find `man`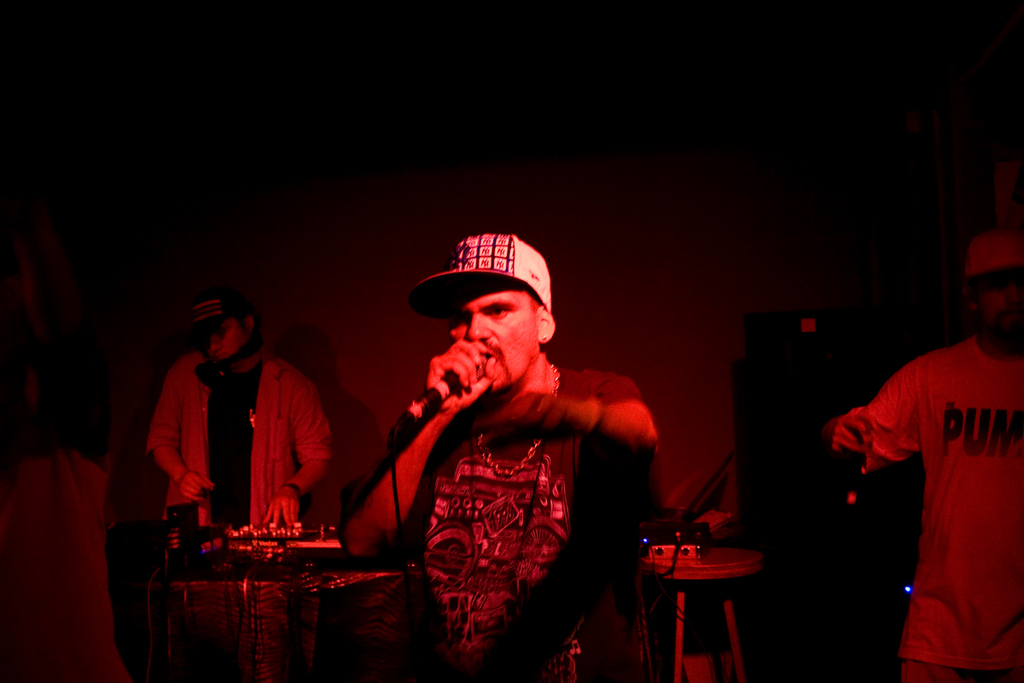
[left=0, top=217, right=111, bottom=682]
